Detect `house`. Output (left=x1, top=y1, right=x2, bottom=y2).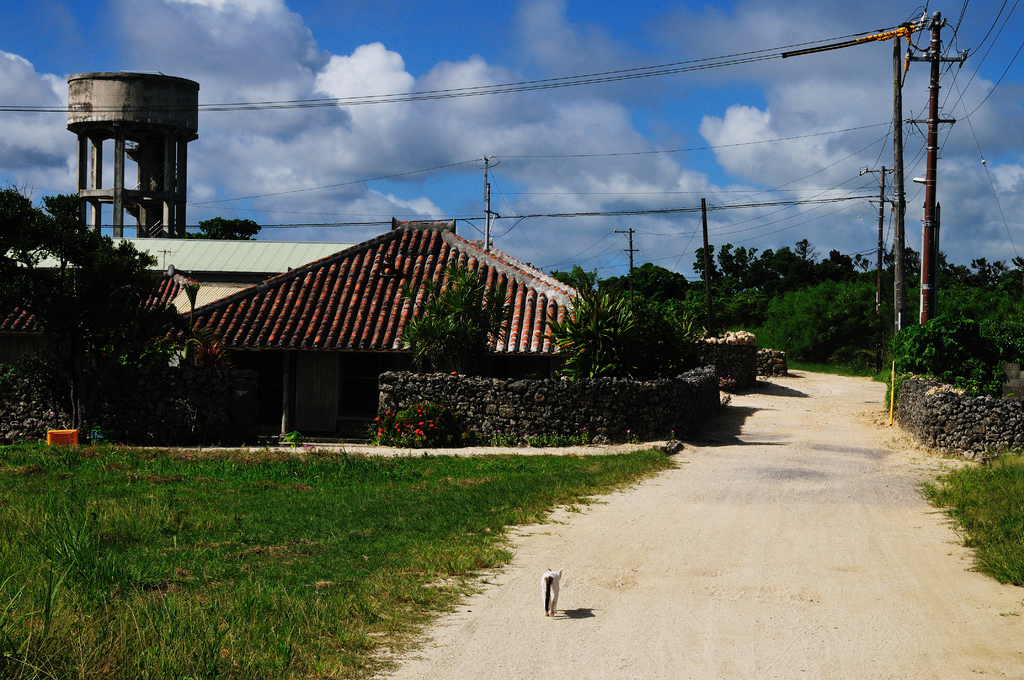
(left=0, top=222, right=355, bottom=365).
